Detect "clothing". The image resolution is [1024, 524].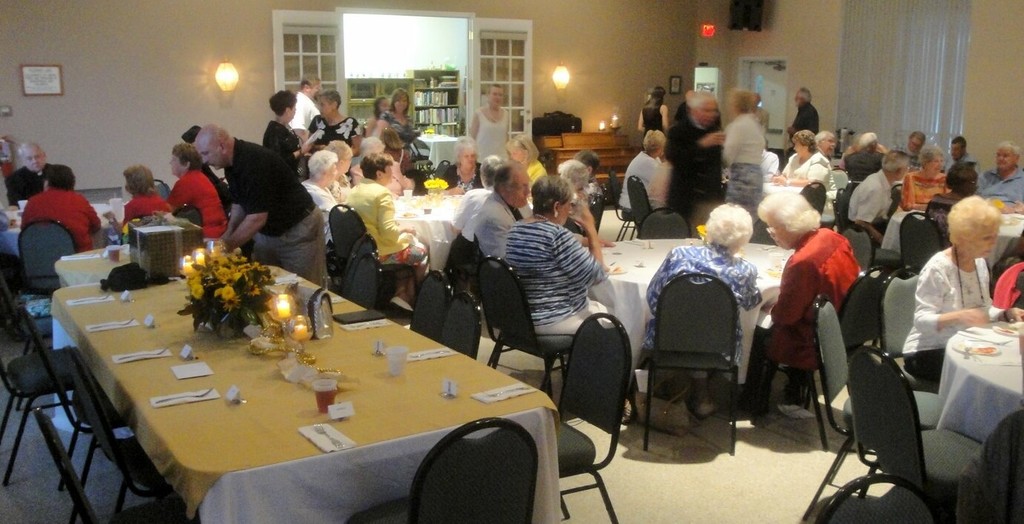
bbox(944, 150, 976, 191).
